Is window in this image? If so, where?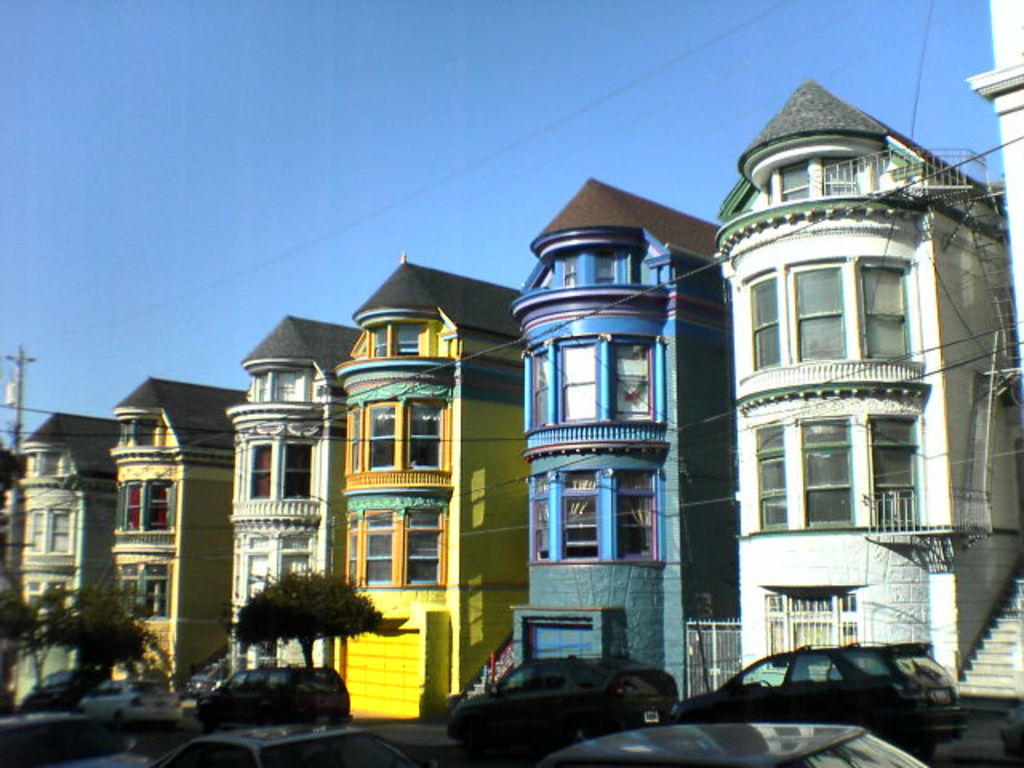
Yes, at x1=277 y1=363 x2=306 y2=405.
